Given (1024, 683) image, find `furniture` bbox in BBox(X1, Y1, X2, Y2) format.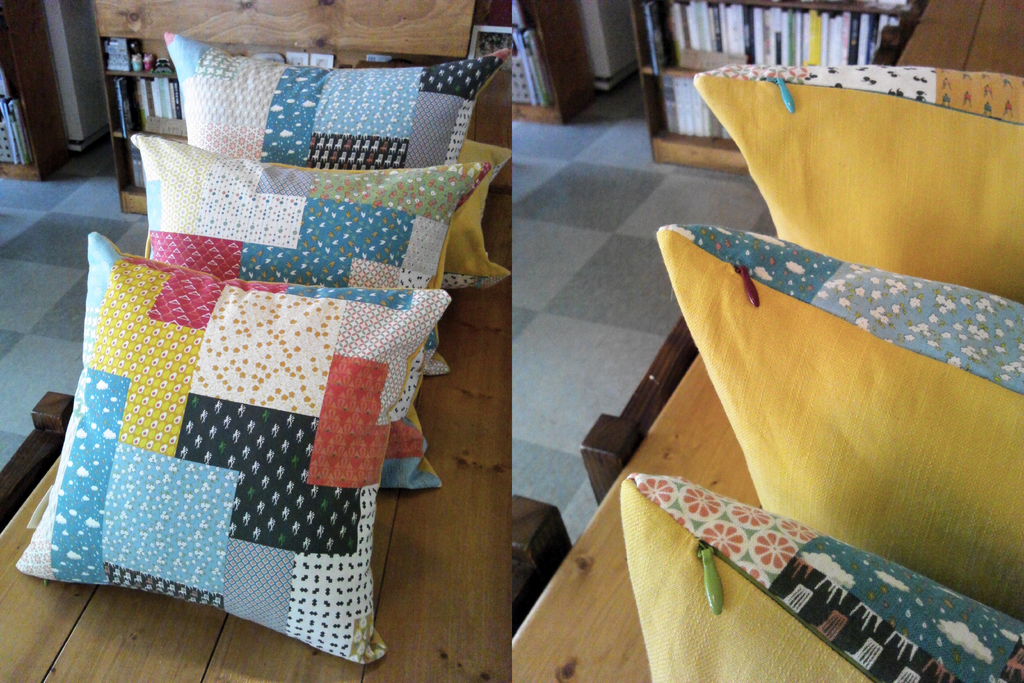
BBox(513, 0, 1023, 682).
